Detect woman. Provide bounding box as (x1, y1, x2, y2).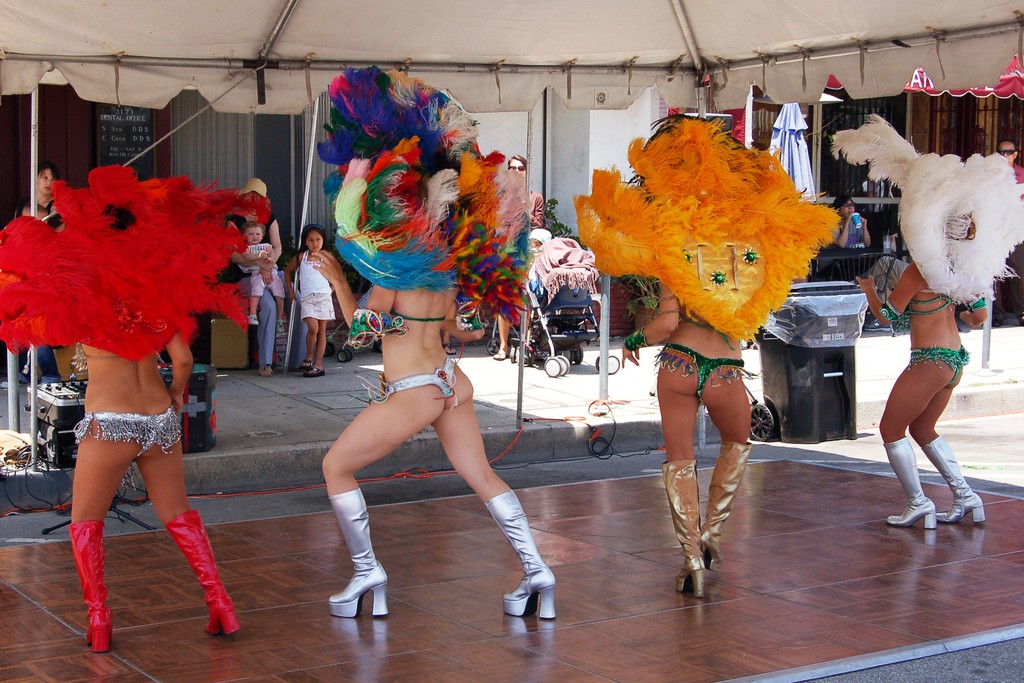
(293, 58, 571, 627).
